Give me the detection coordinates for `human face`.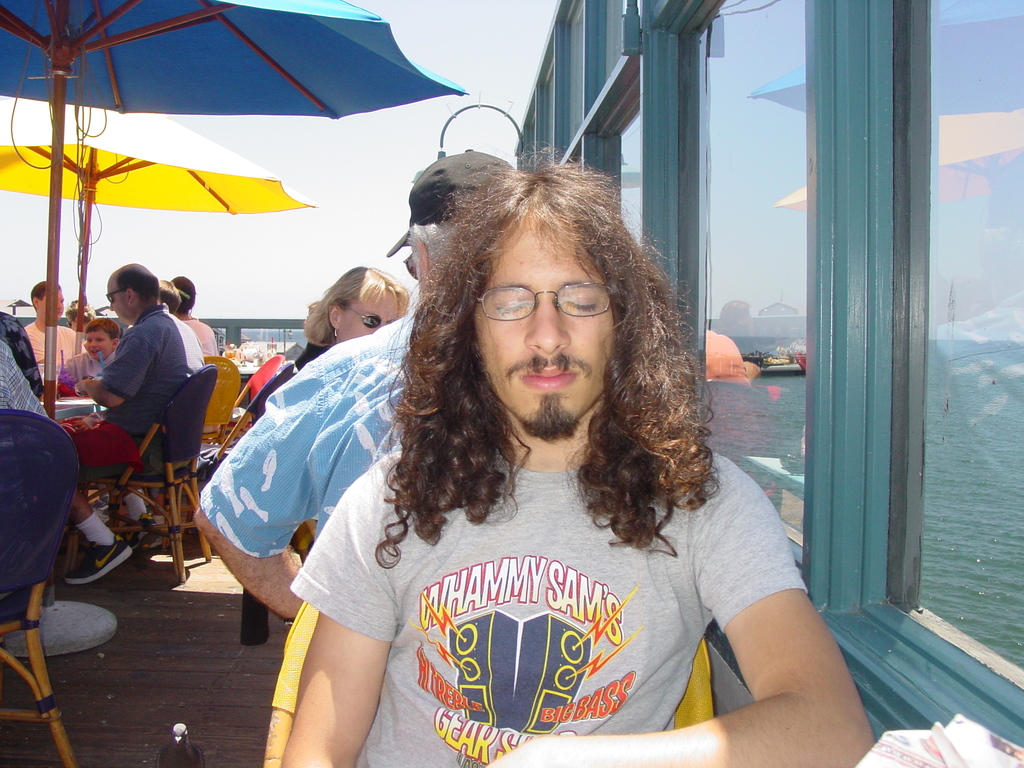
Rect(106, 275, 132, 324).
